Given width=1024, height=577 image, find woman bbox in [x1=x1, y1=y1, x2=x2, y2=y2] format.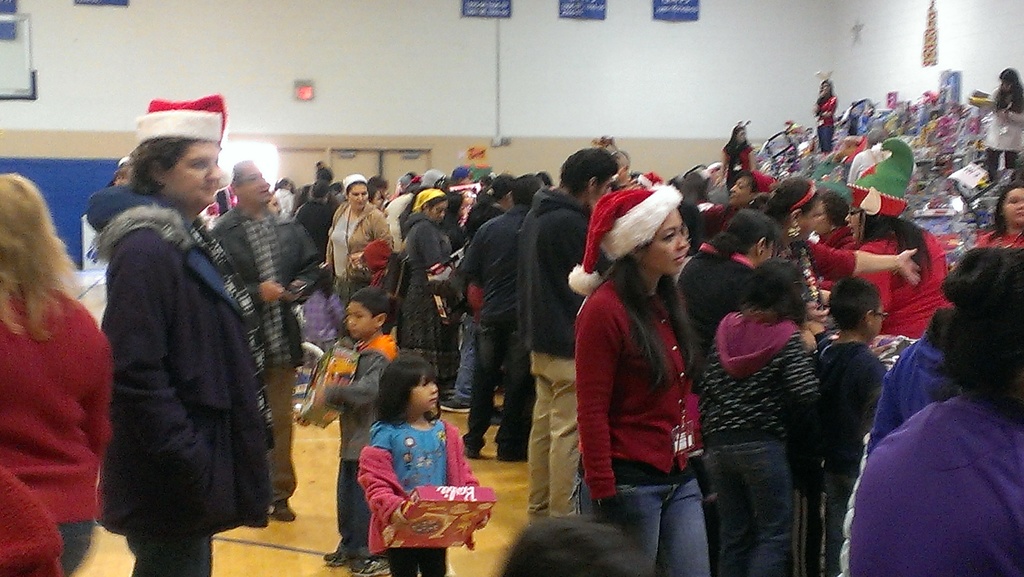
[x1=564, y1=190, x2=711, y2=576].
